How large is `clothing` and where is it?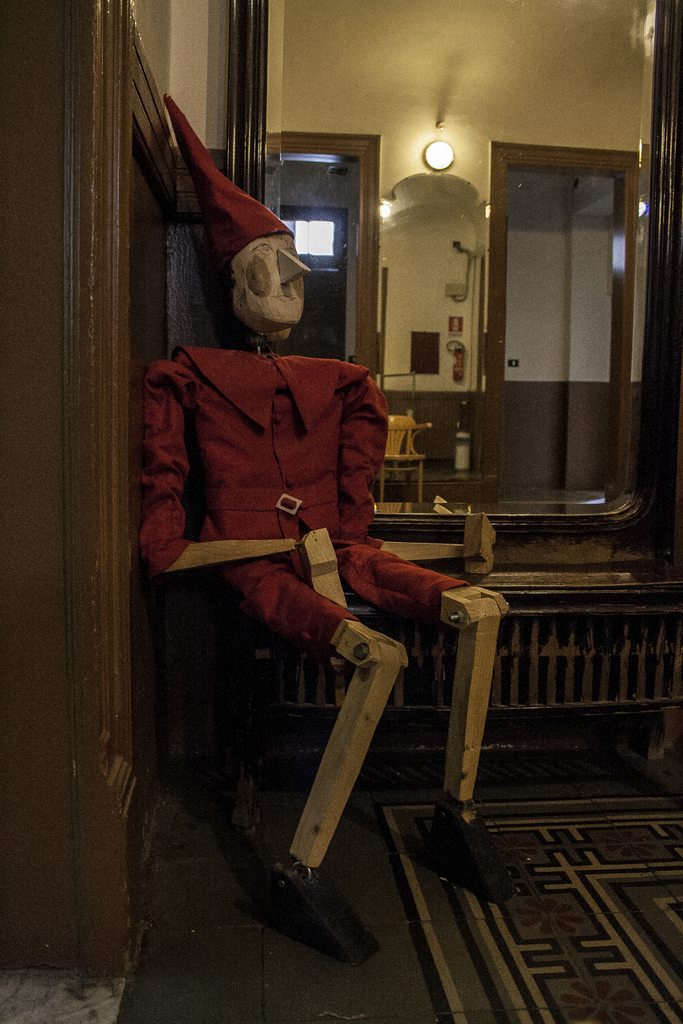
Bounding box: <region>124, 337, 479, 649</region>.
